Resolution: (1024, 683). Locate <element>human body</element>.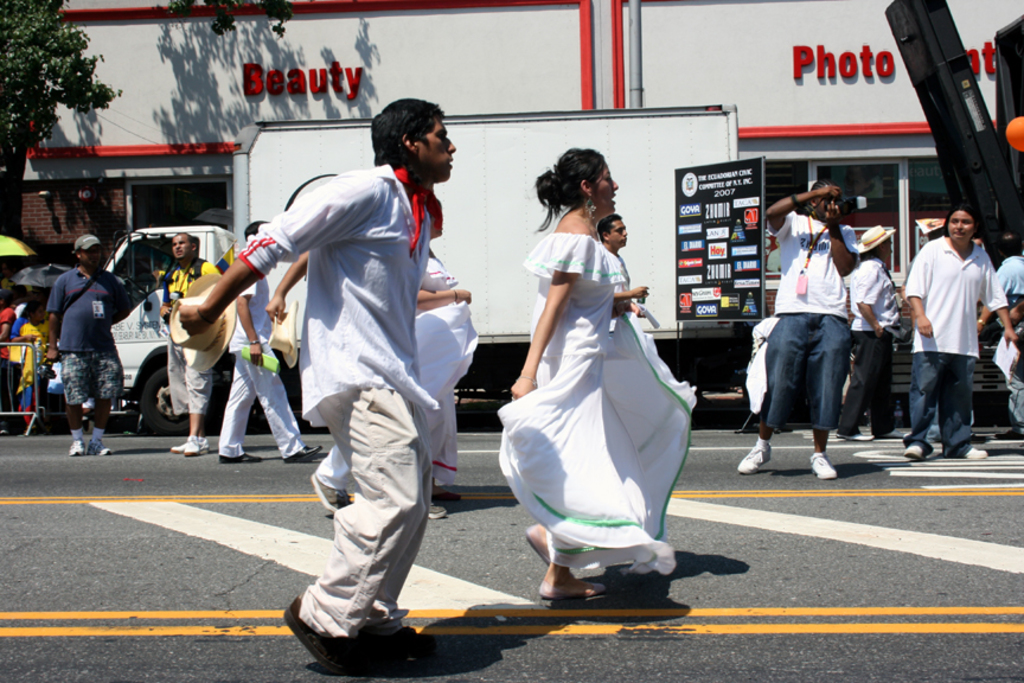
[49, 232, 129, 453].
